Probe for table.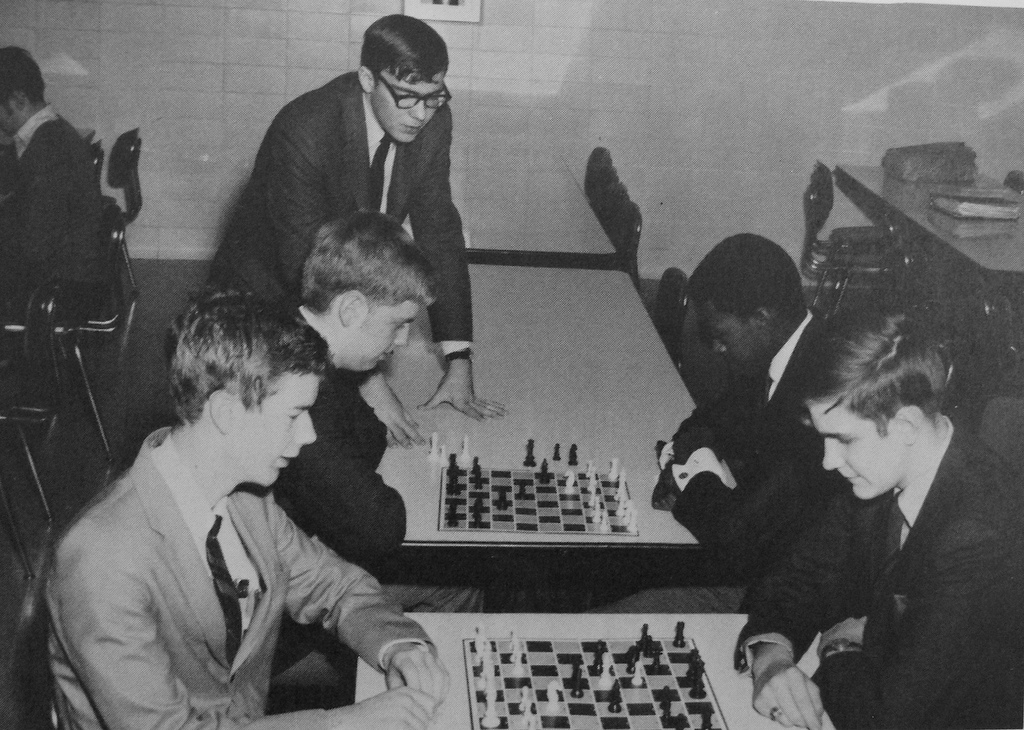
Probe result: 451/129/614/252.
